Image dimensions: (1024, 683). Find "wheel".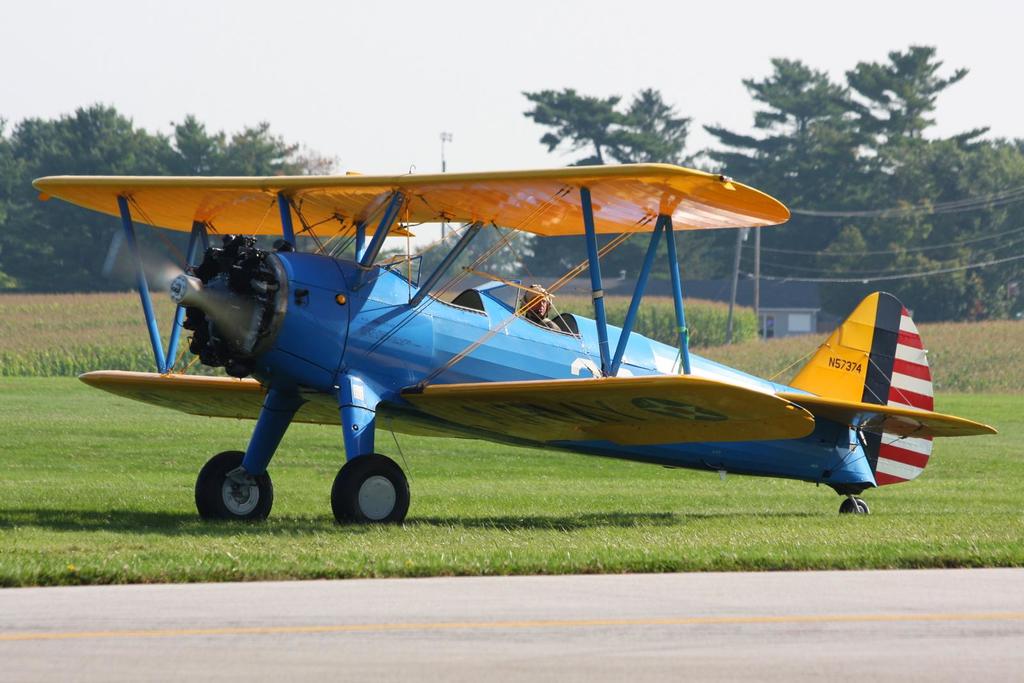
BBox(194, 447, 274, 534).
